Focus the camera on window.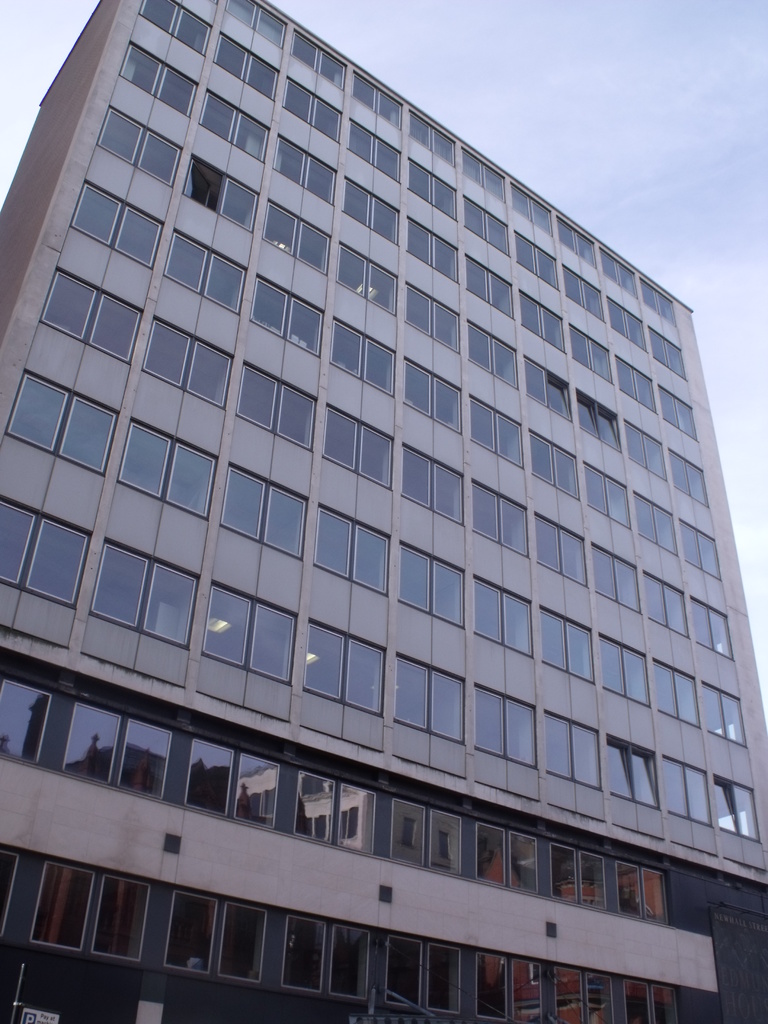
Focus region: (463,154,503,204).
